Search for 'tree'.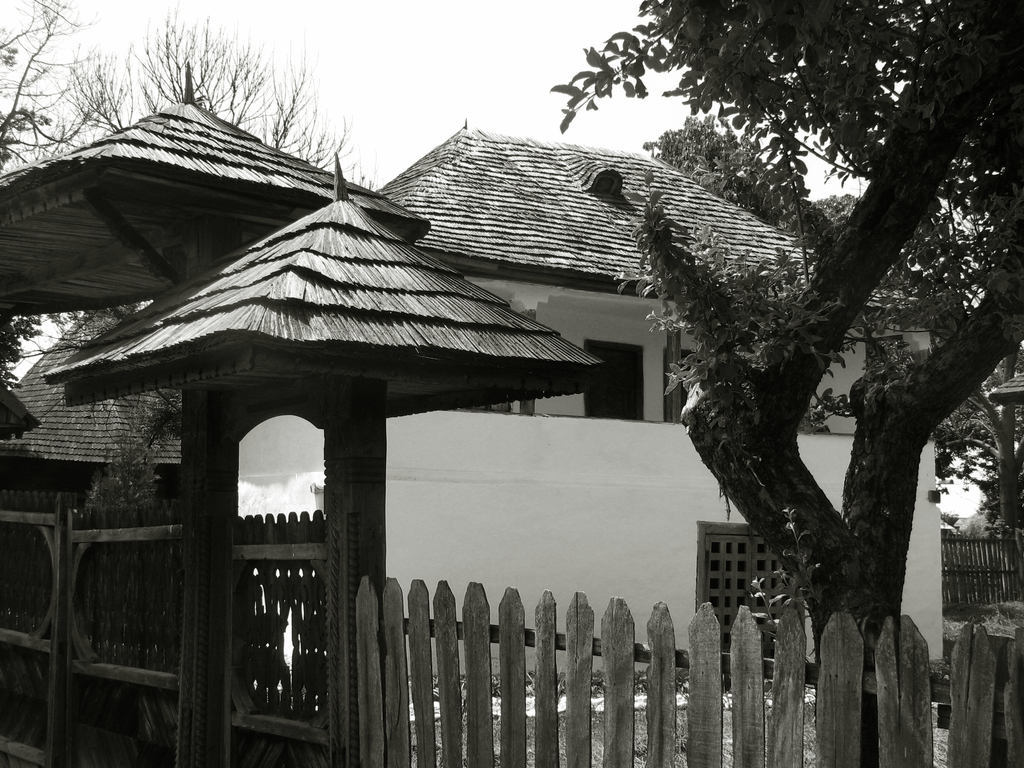
Found at bbox=[928, 347, 1023, 596].
